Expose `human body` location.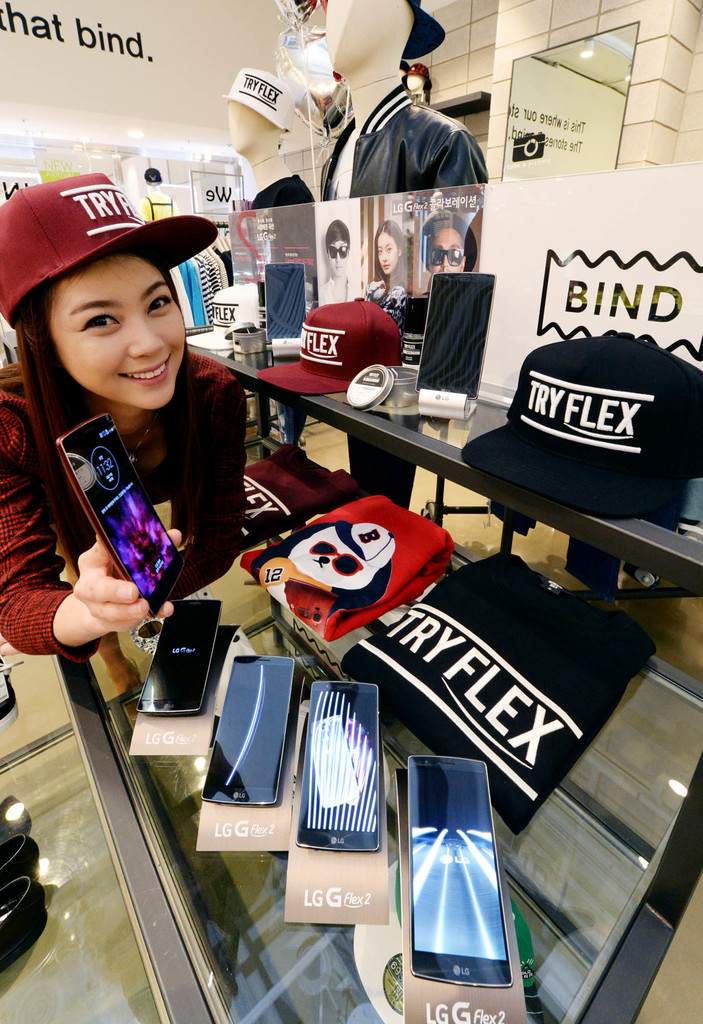
Exposed at bbox=[8, 212, 268, 691].
